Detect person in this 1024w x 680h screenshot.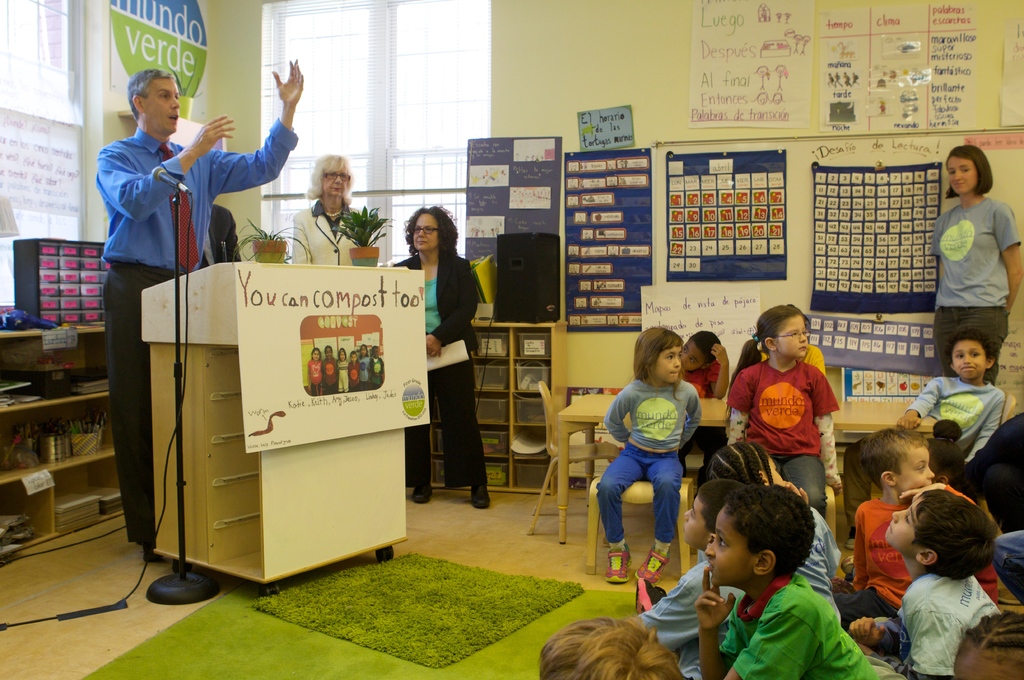
Detection: left=640, top=471, right=846, bottom=679.
